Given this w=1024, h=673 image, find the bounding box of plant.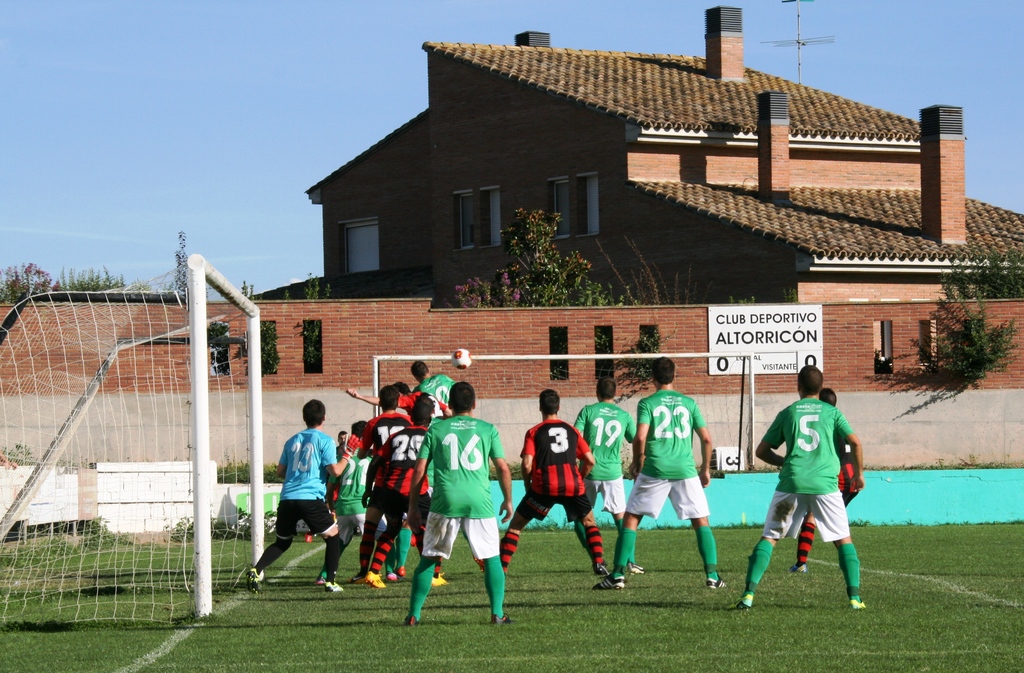
(left=173, top=226, right=205, bottom=314).
